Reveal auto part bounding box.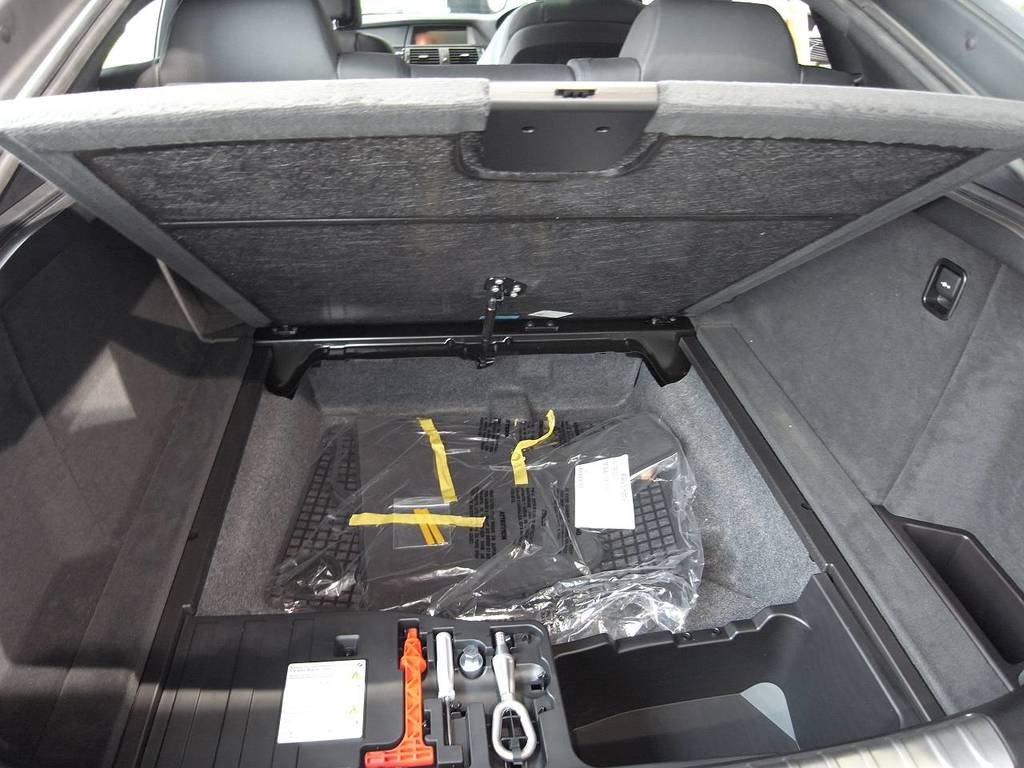
Revealed: bbox(67, 53, 932, 737).
